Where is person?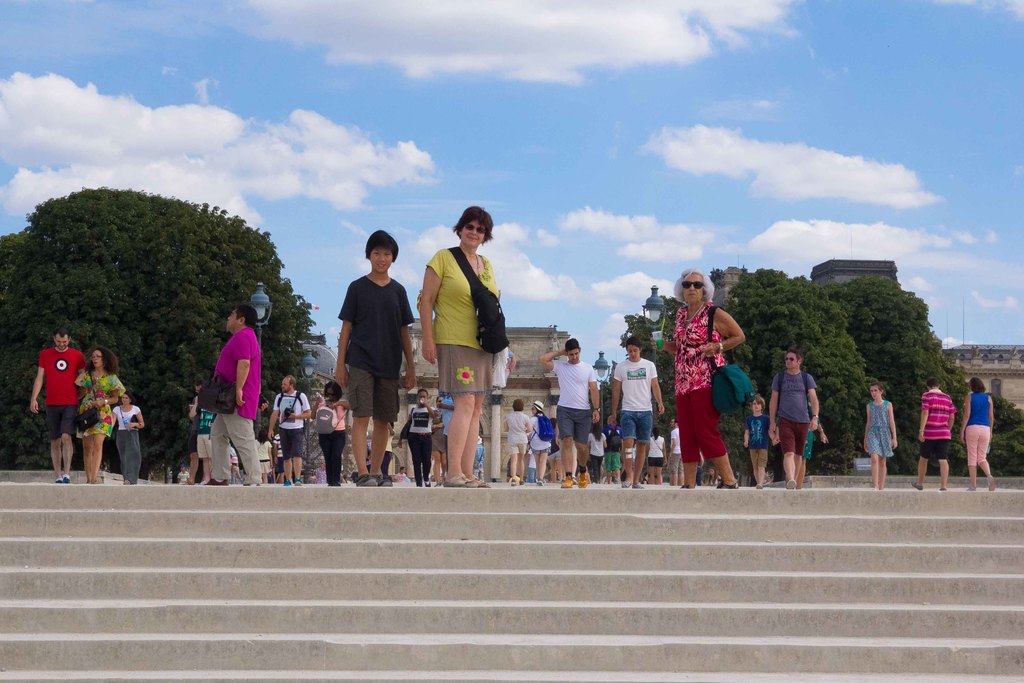
[x1=333, y1=230, x2=417, y2=485].
